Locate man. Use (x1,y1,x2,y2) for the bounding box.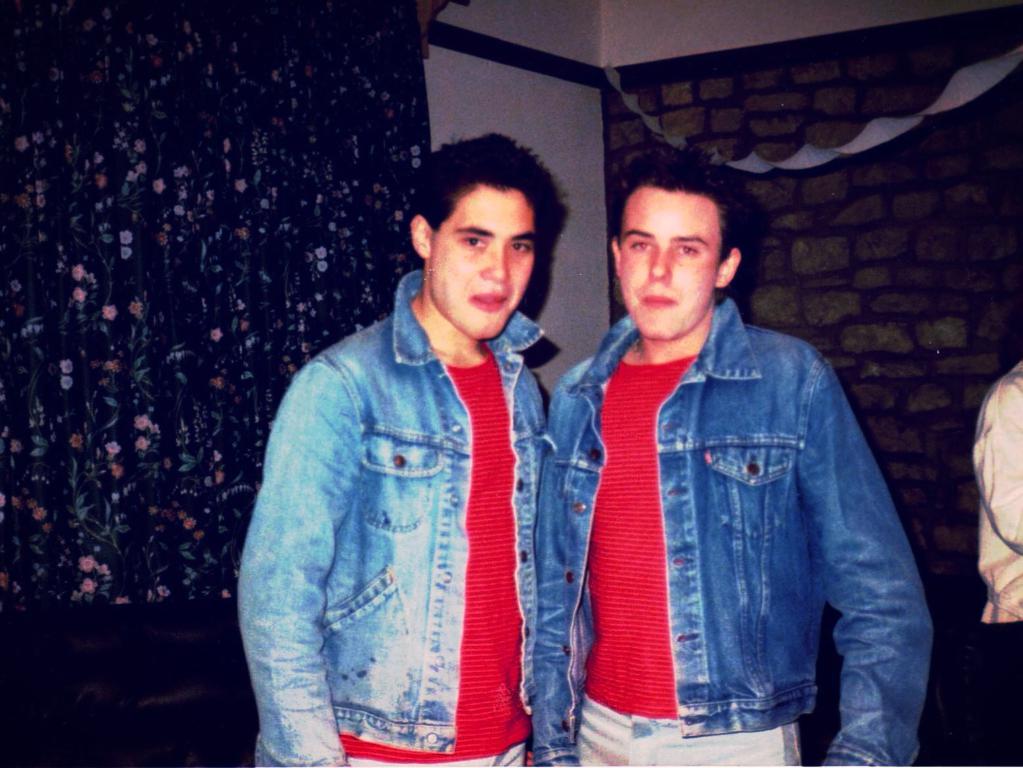
(527,150,932,767).
